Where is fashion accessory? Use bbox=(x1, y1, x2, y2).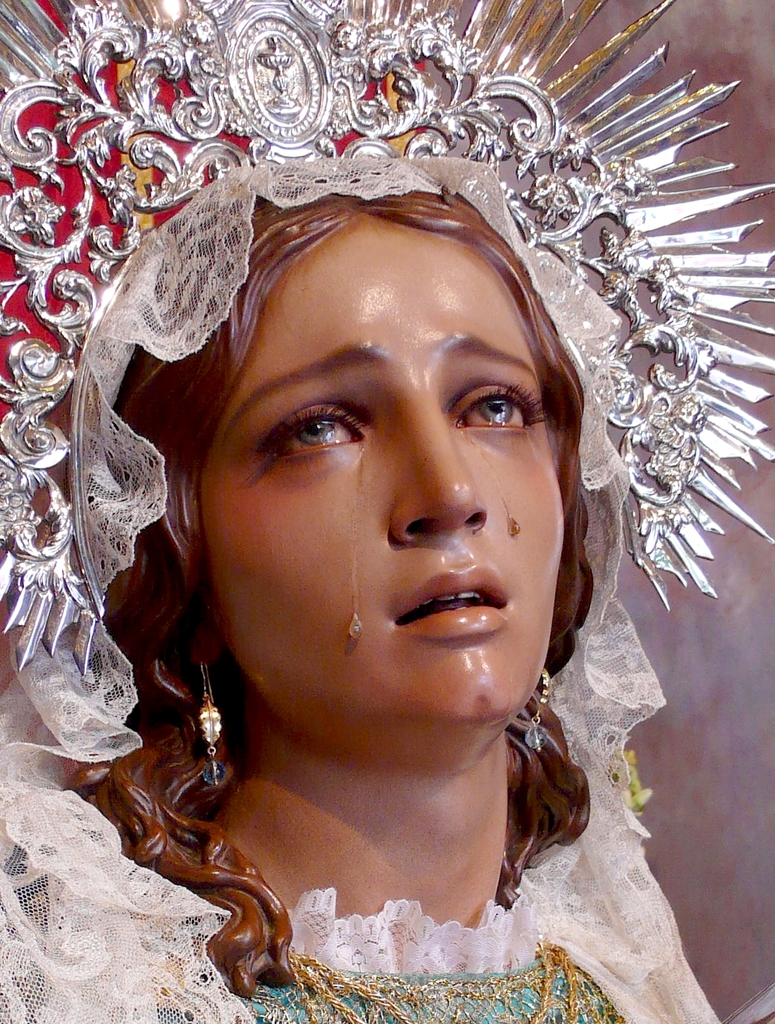
bbox=(193, 657, 228, 787).
